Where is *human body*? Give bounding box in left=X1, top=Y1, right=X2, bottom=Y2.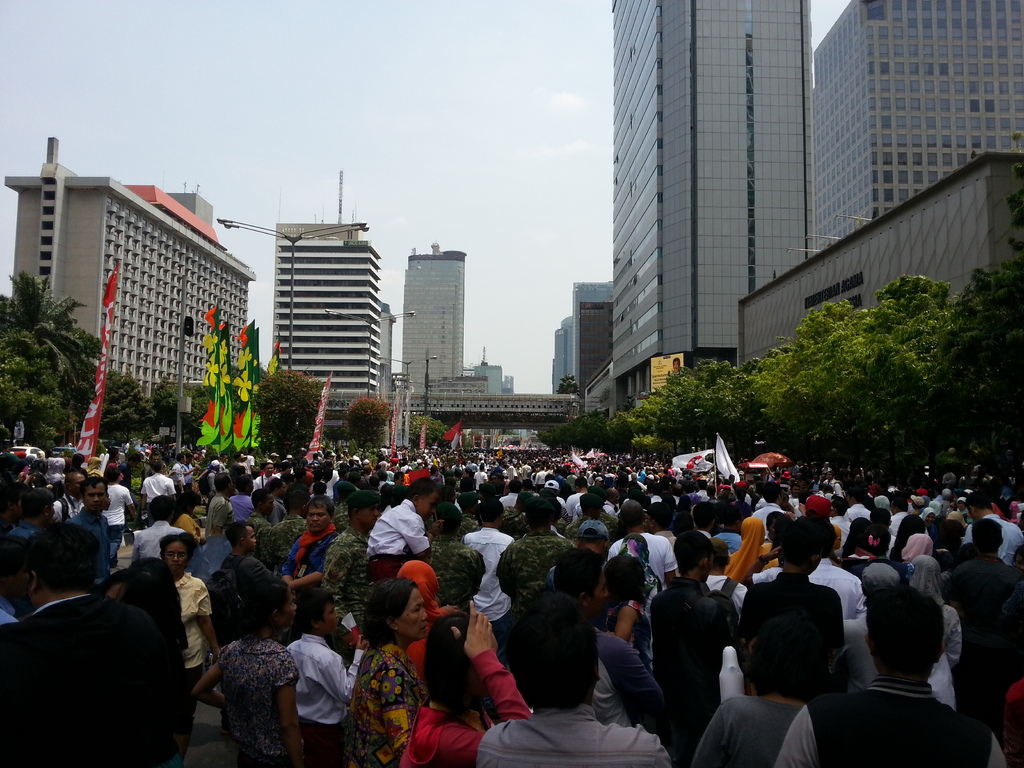
left=460, top=483, right=492, bottom=509.
